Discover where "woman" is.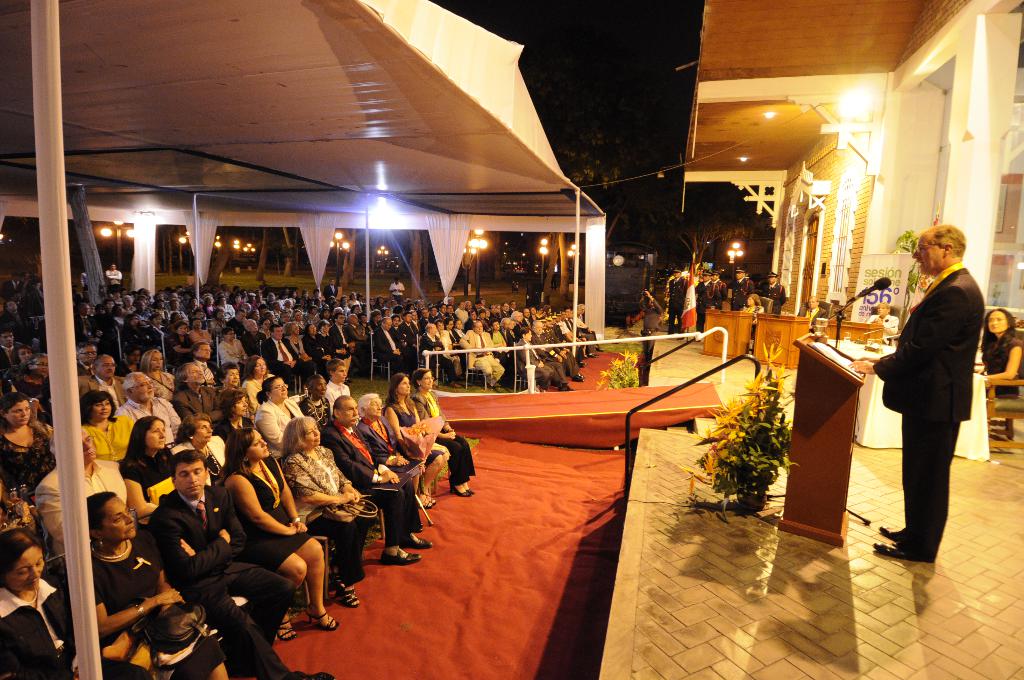
Discovered at [285,321,317,369].
